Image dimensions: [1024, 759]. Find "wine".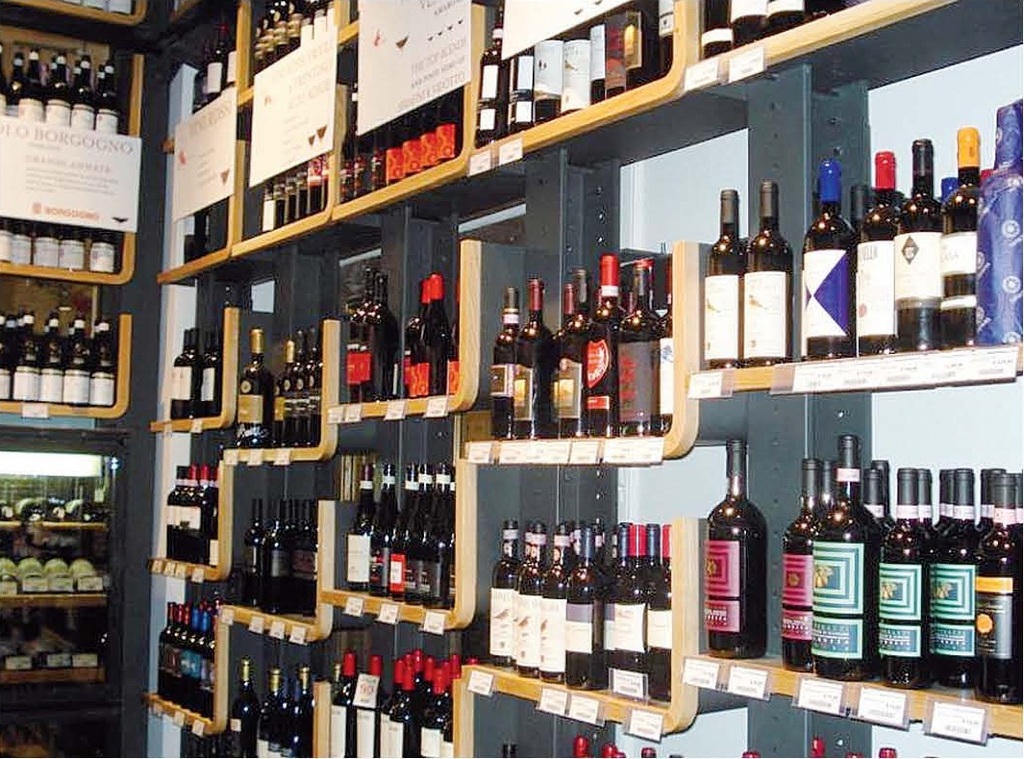
crop(733, 0, 768, 49).
